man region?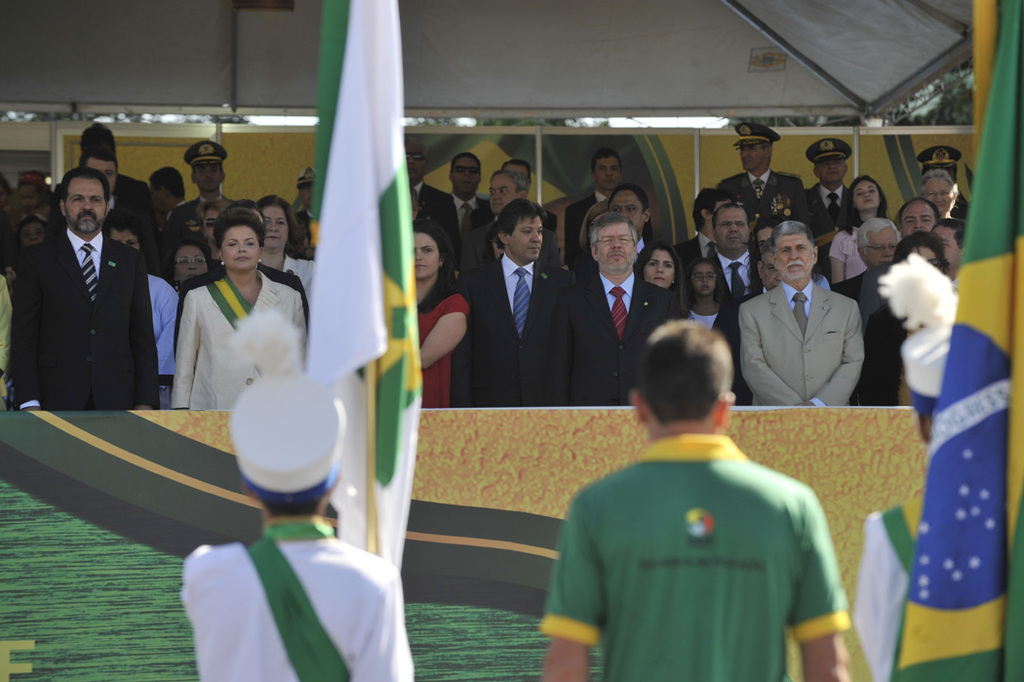
[450, 146, 494, 238]
